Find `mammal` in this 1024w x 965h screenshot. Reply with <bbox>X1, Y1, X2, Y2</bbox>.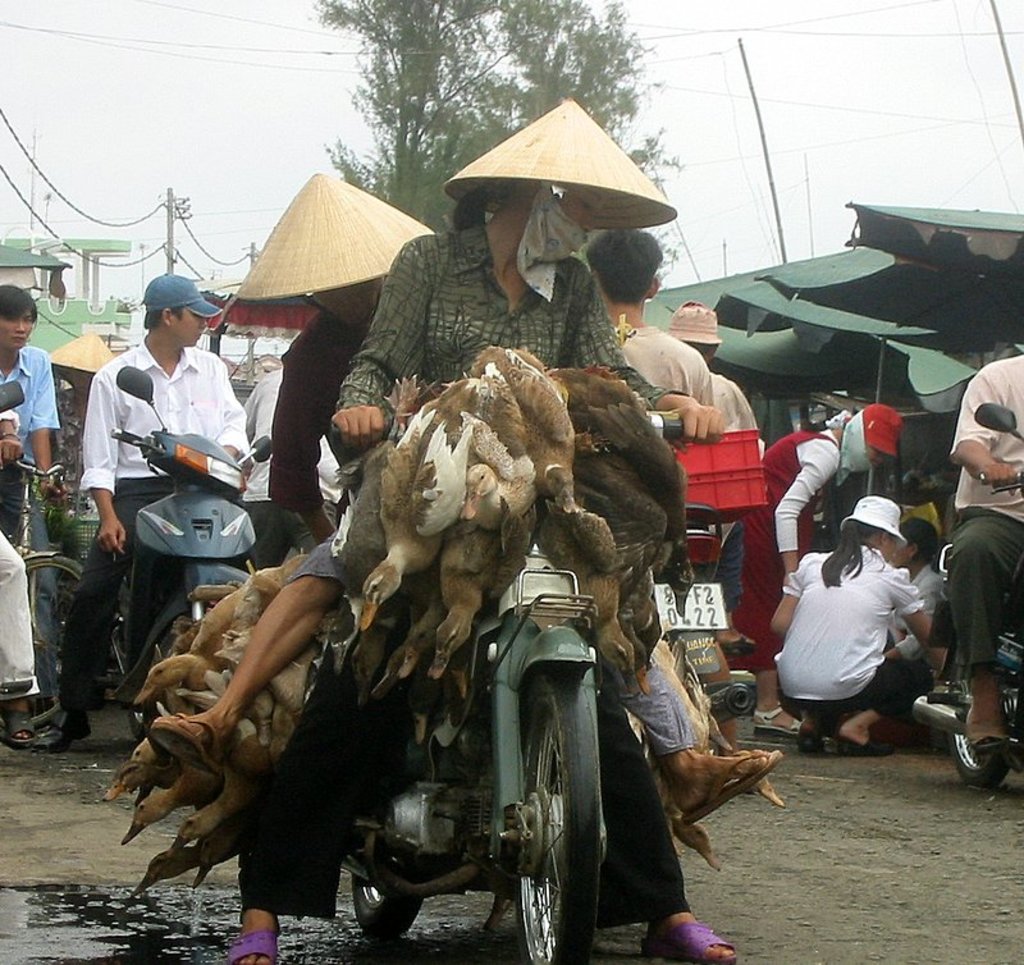
<bbox>31, 273, 255, 751</bbox>.
